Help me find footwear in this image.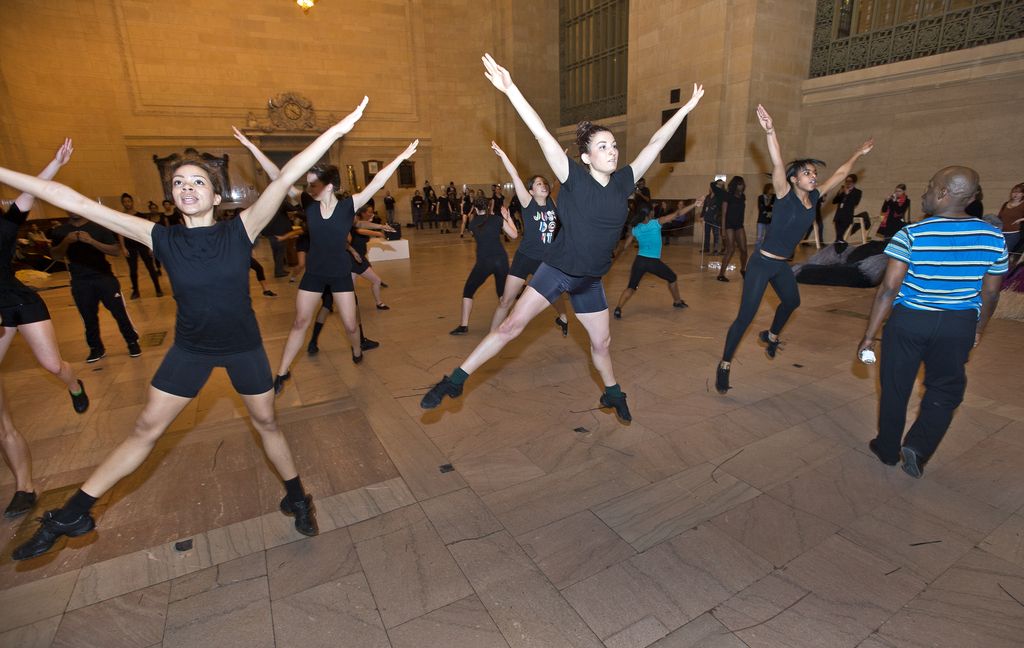
Found it: [left=602, top=390, right=634, bottom=424].
